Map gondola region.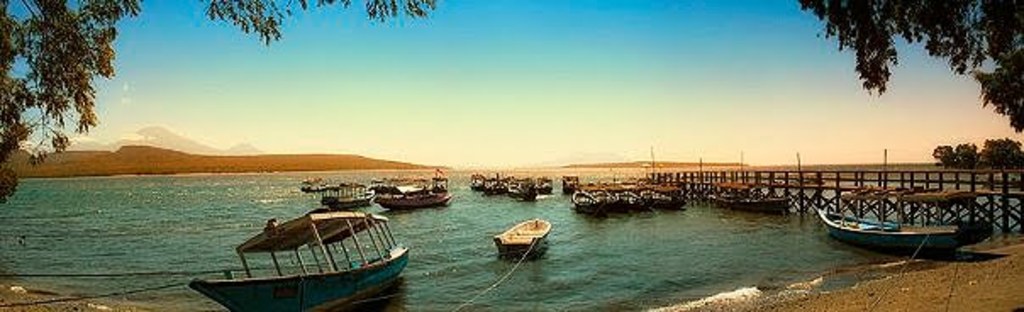
Mapped to 815, 164, 1005, 259.
